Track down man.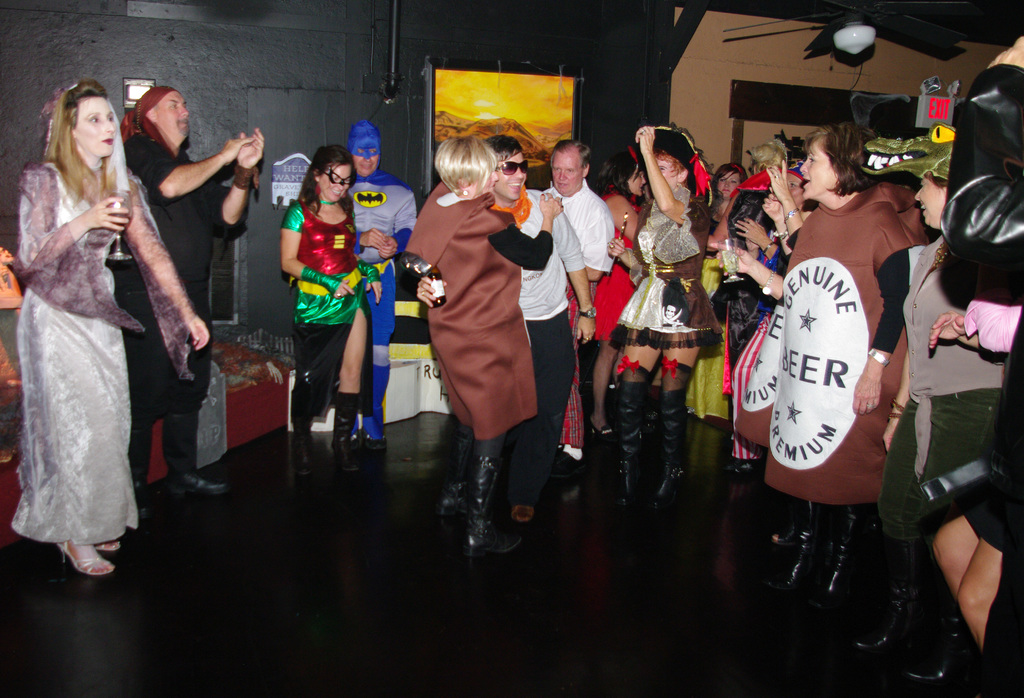
Tracked to [x1=339, y1=123, x2=422, y2=451].
